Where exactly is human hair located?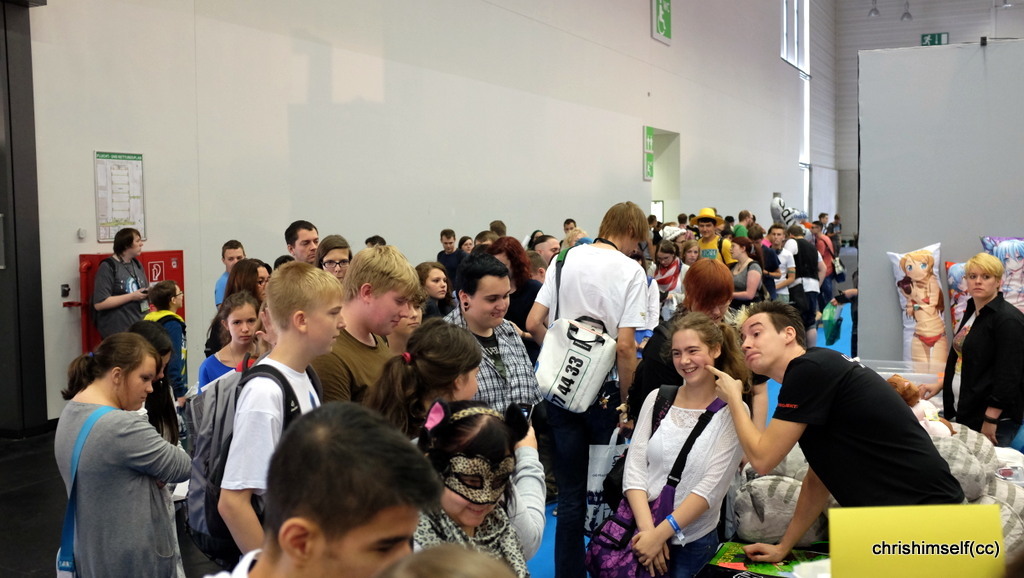
Its bounding box is 961 250 1005 287.
